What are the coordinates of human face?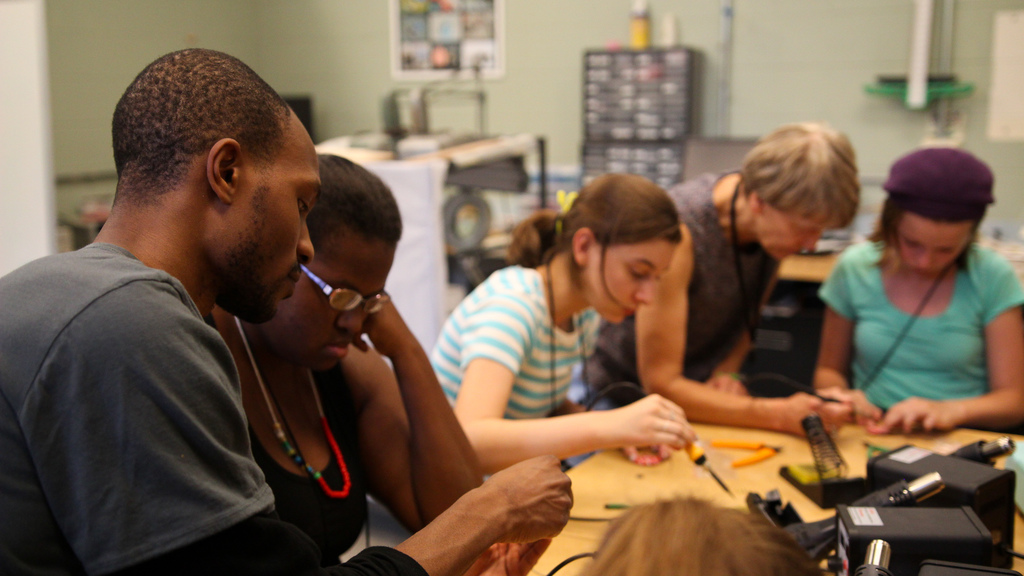
(x1=231, y1=109, x2=321, y2=324).
